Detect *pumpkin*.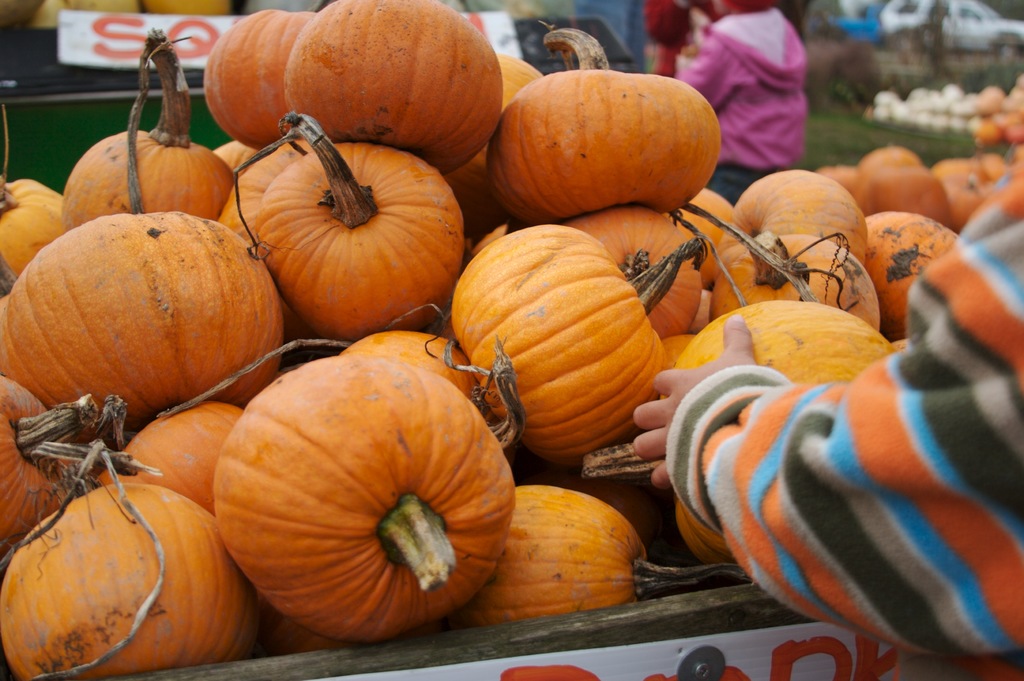
Detected at 444/225/681/456.
